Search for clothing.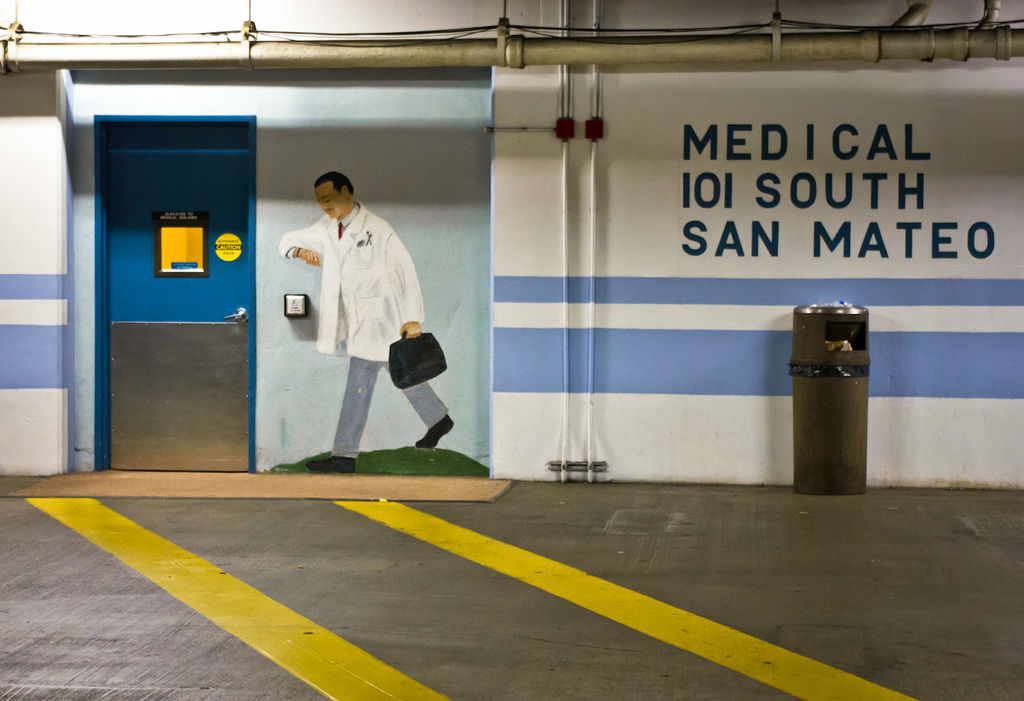
Found at {"x1": 287, "y1": 184, "x2": 413, "y2": 401}.
